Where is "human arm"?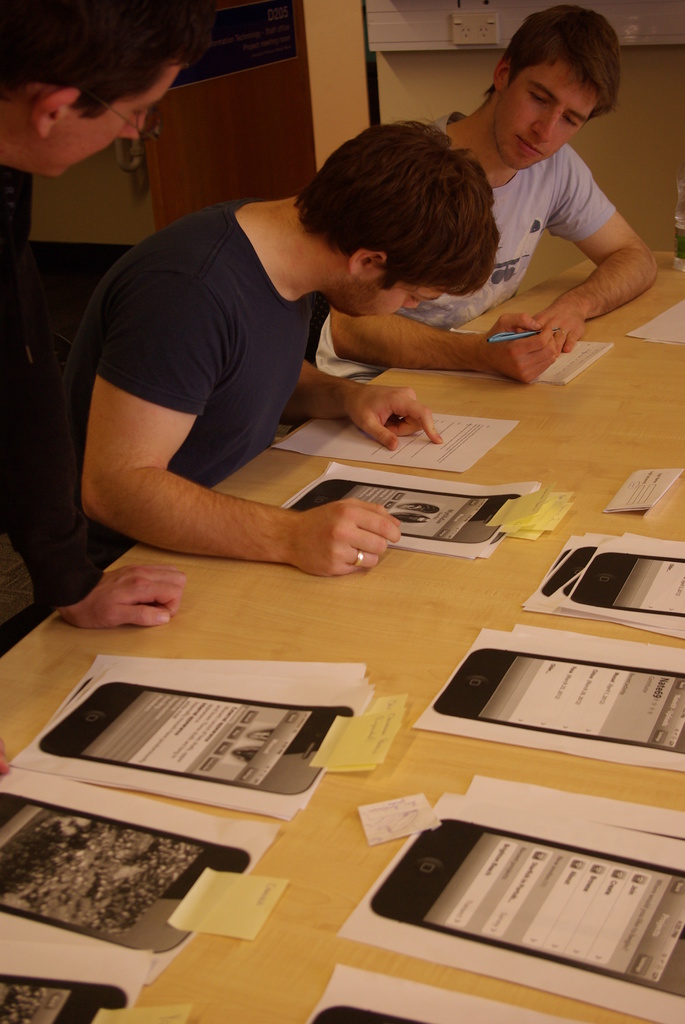
bbox=[0, 275, 186, 621].
